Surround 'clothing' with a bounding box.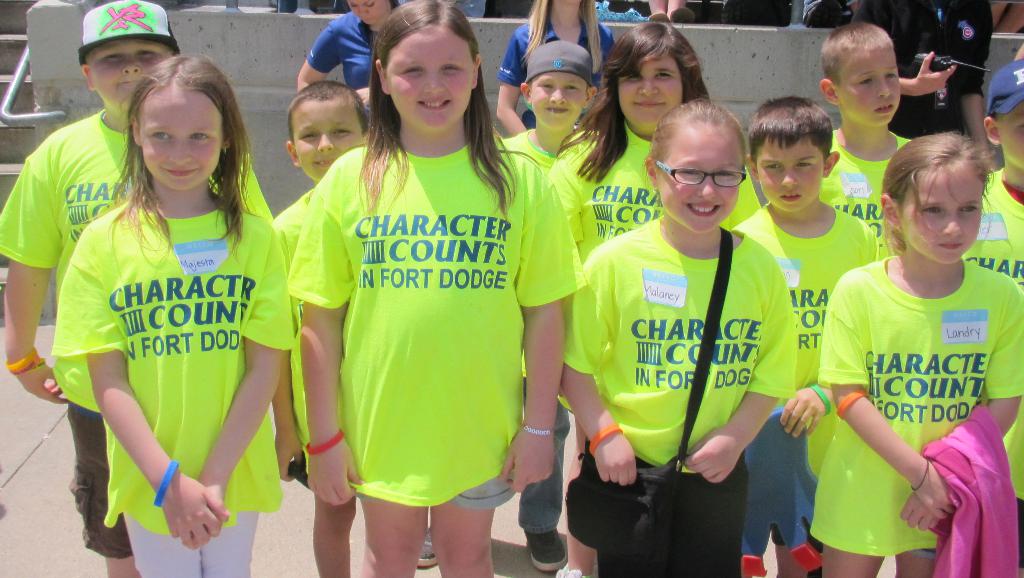
l=957, t=170, r=1023, b=288.
